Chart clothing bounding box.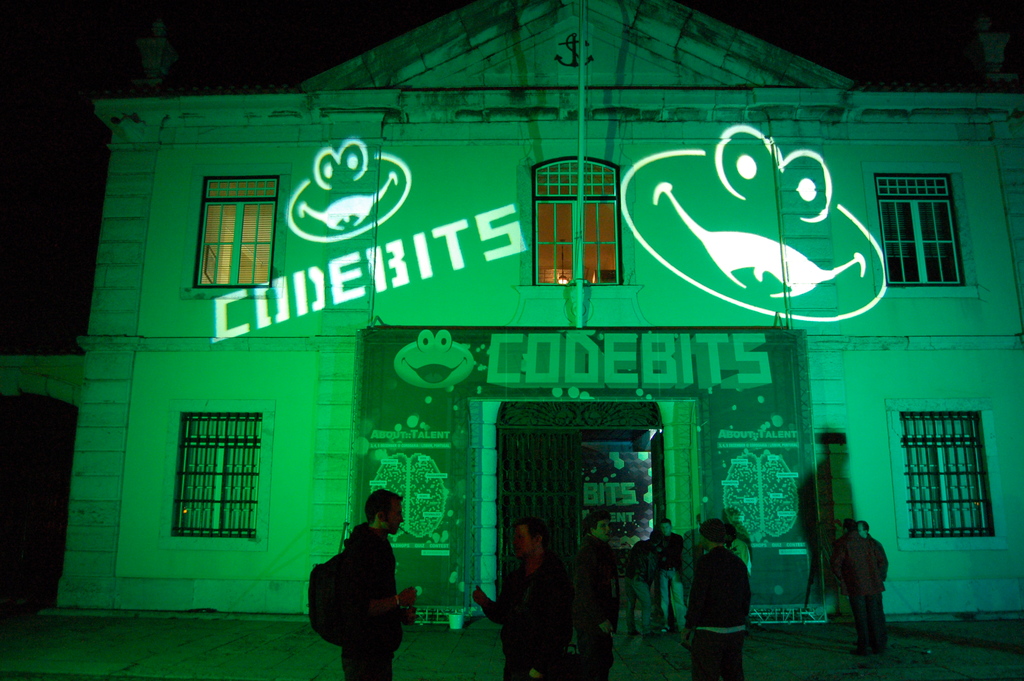
Charted: Rect(499, 552, 566, 680).
